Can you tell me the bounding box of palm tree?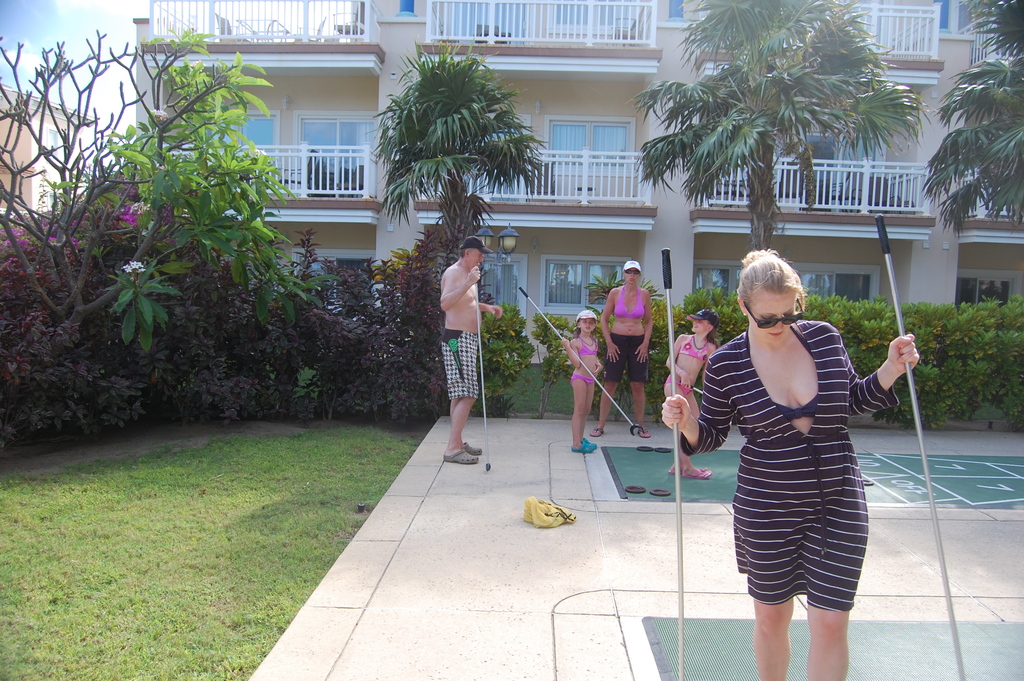
select_region(646, 0, 890, 261).
